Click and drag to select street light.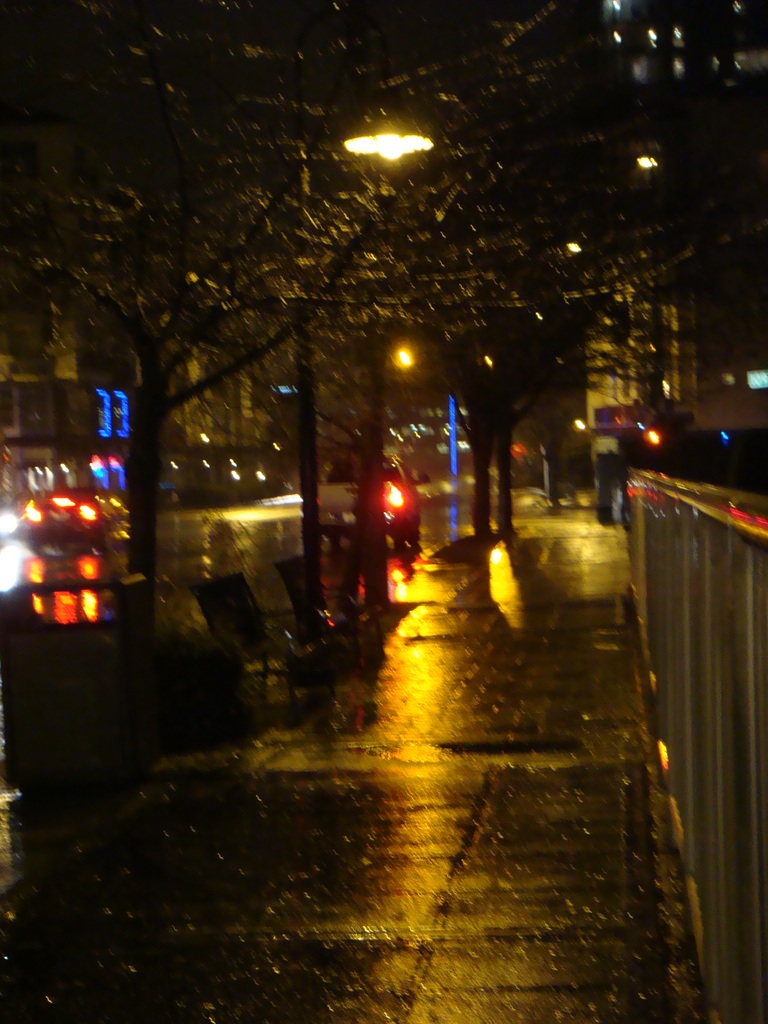
Selection: locate(289, 91, 432, 636).
